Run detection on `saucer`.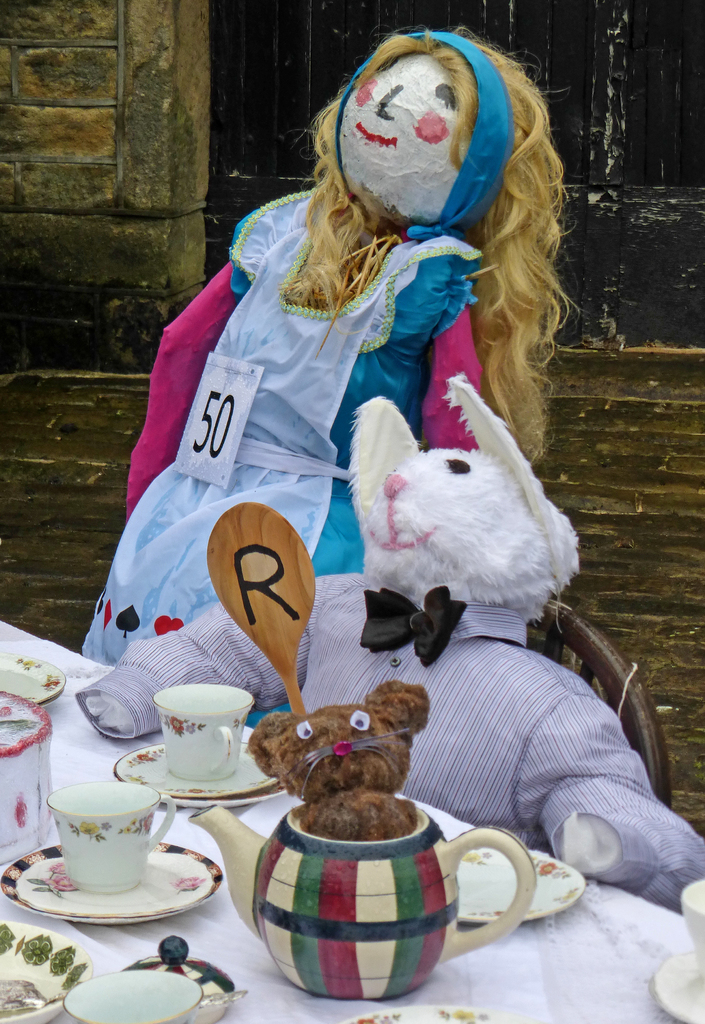
Result: <bbox>111, 743, 286, 808</bbox>.
